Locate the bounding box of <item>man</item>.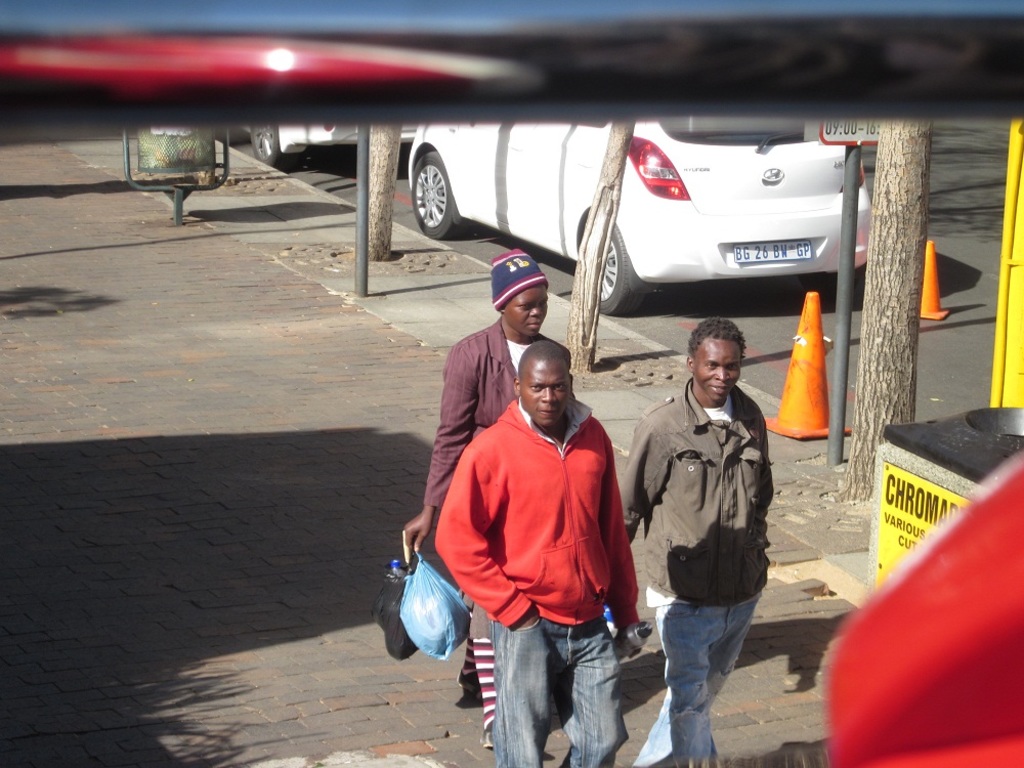
Bounding box: rect(421, 298, 640, 754).
